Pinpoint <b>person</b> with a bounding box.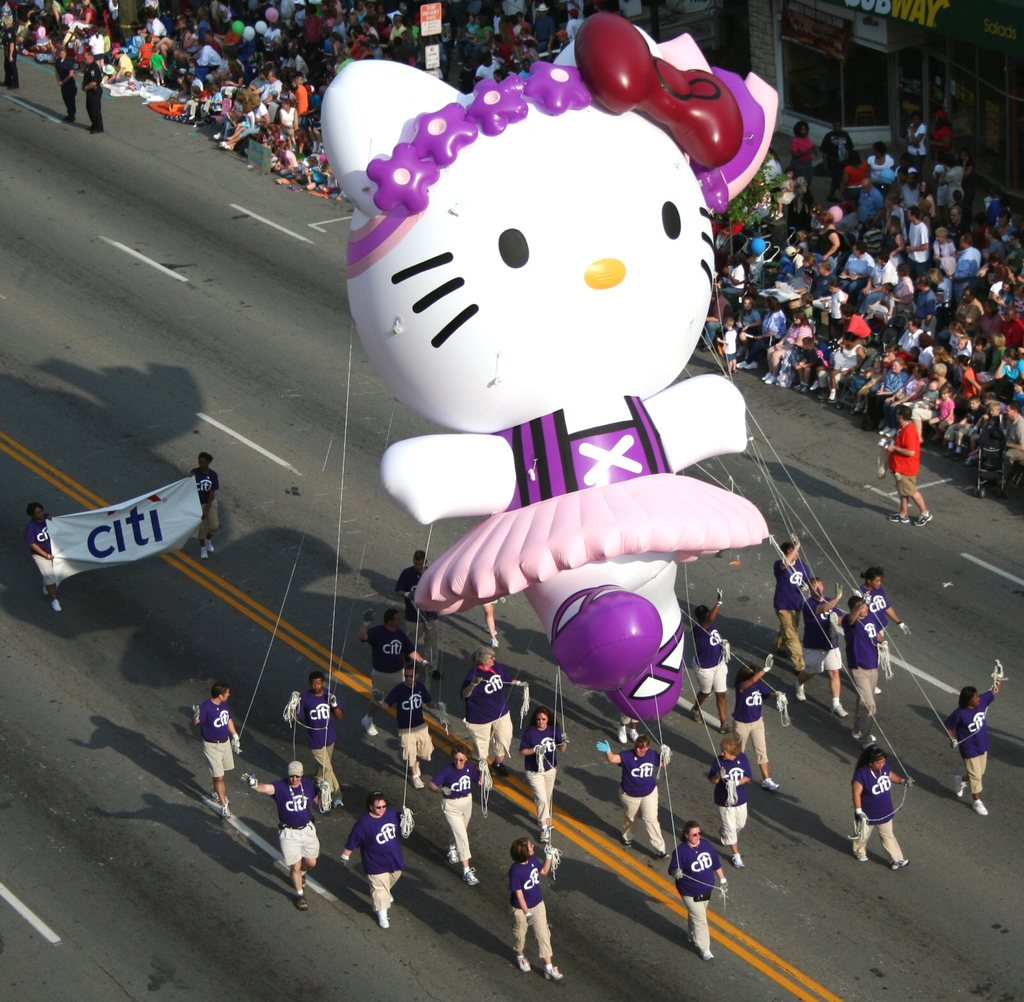
[left=687, top=585, right=737, bottom=717].
